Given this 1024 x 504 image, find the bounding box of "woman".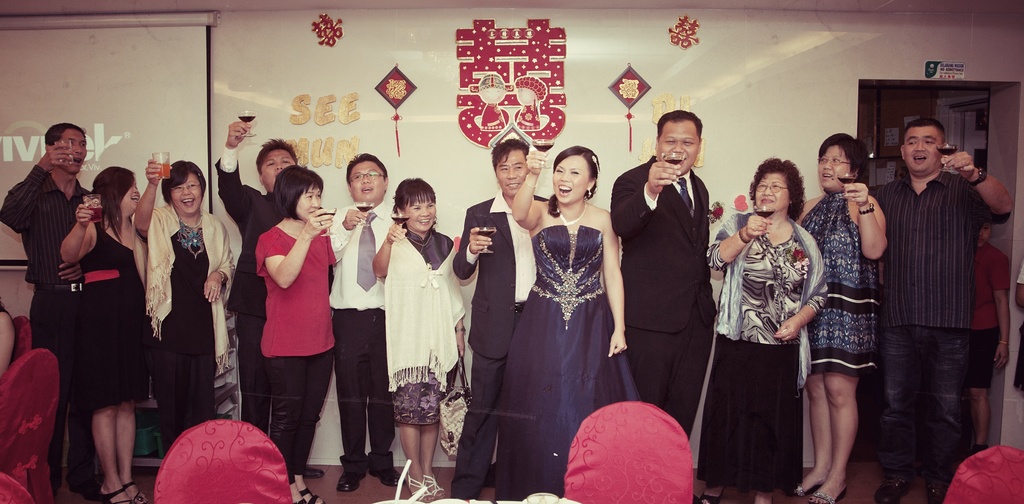
<box>60,165,157,503</box>.
